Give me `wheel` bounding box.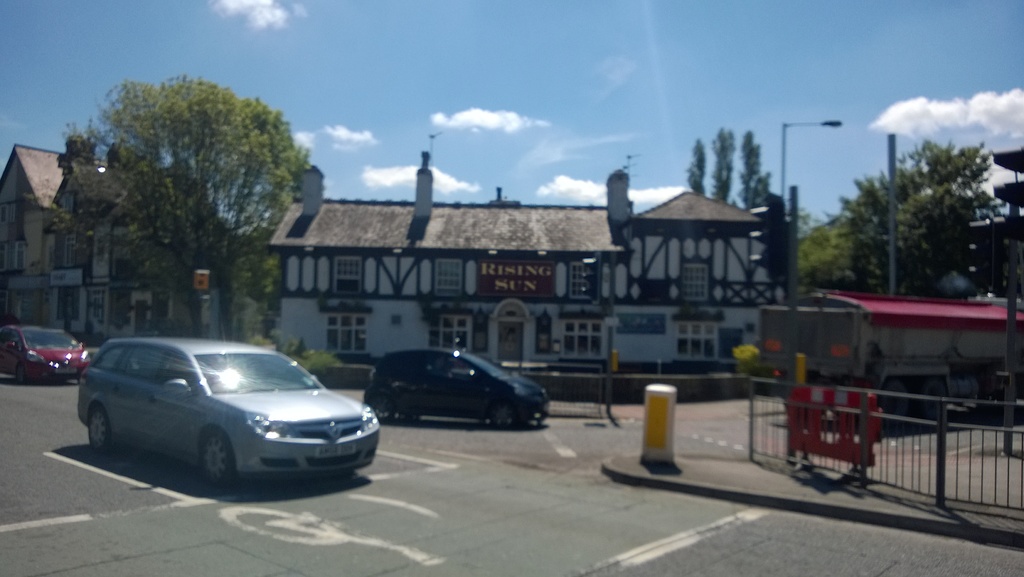
bbox=[196, 422, 241, 491].
